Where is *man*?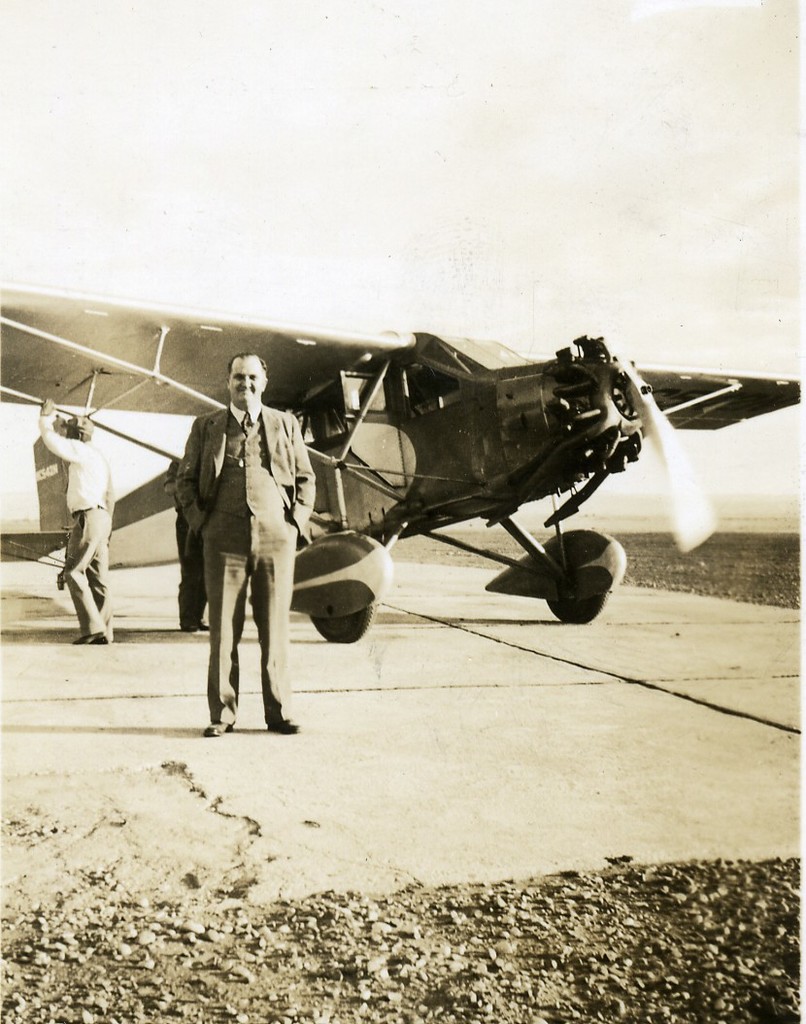
bbox(158, 460, 210, 631).
